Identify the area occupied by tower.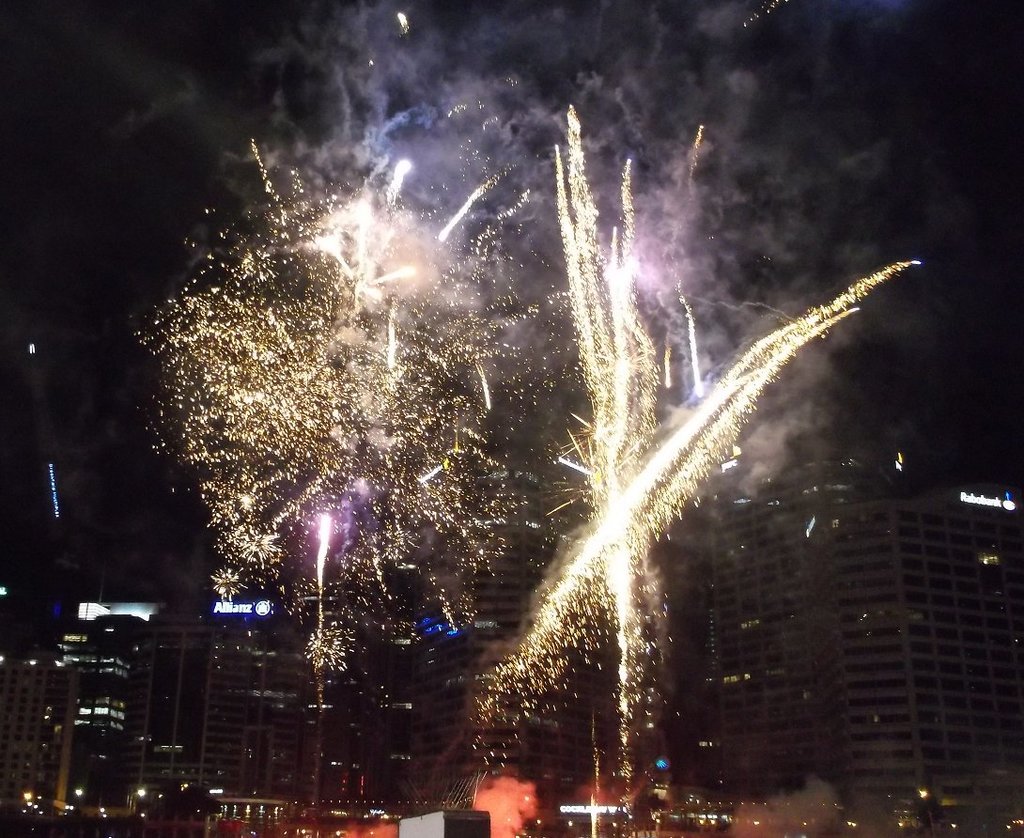
Area: bbox(703, 508, 1023, 837).
